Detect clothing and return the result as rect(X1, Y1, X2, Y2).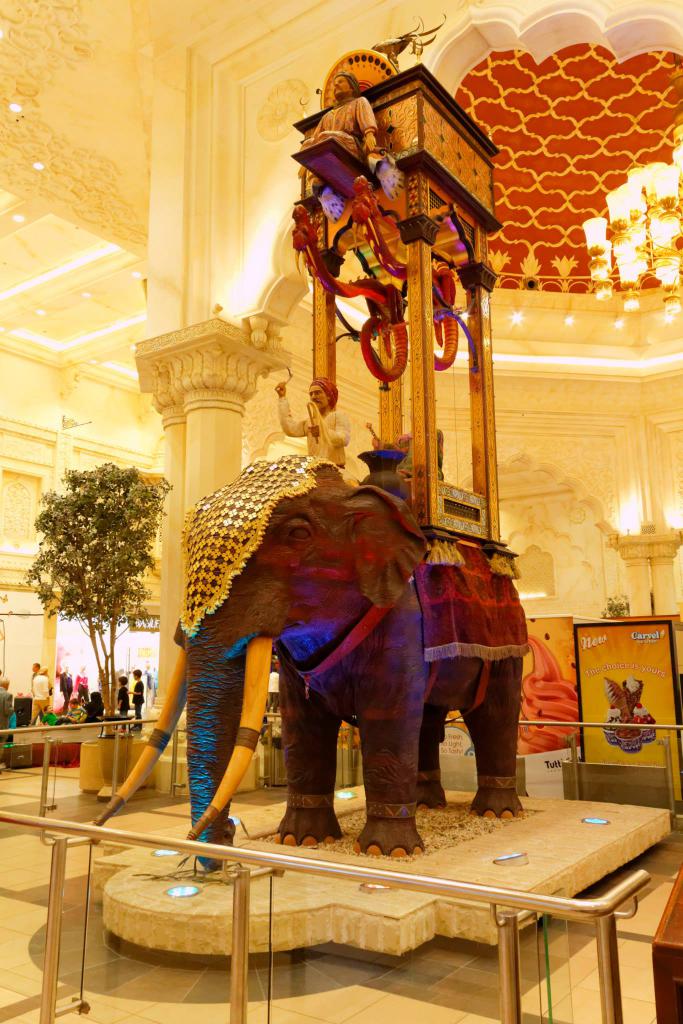
rect(93, 688, 118, 721).
